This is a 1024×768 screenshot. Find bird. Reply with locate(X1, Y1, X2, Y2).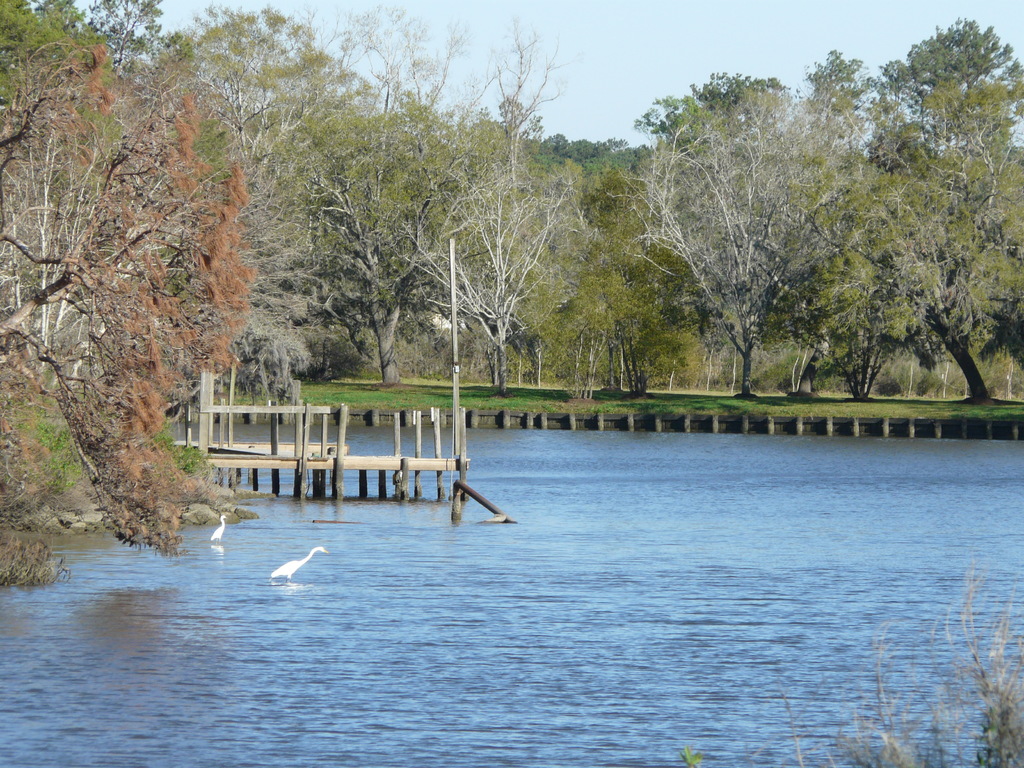
locate(268, 544, 322, 592).
